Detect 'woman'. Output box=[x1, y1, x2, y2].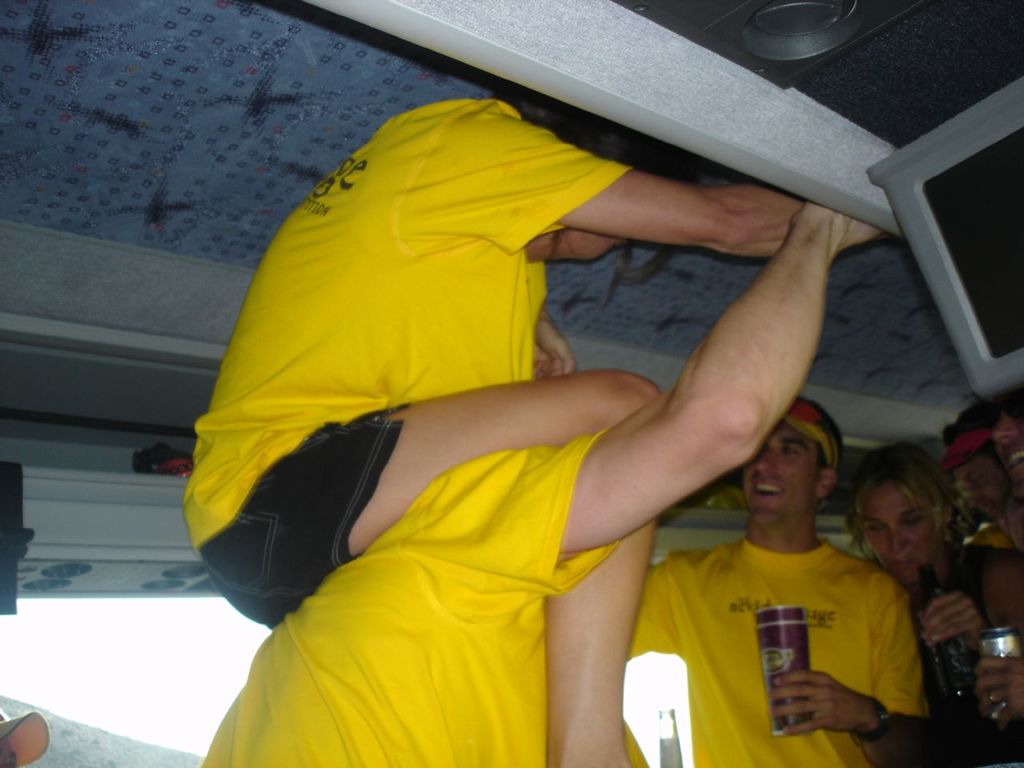
box=[183, 94, 883, 767].
